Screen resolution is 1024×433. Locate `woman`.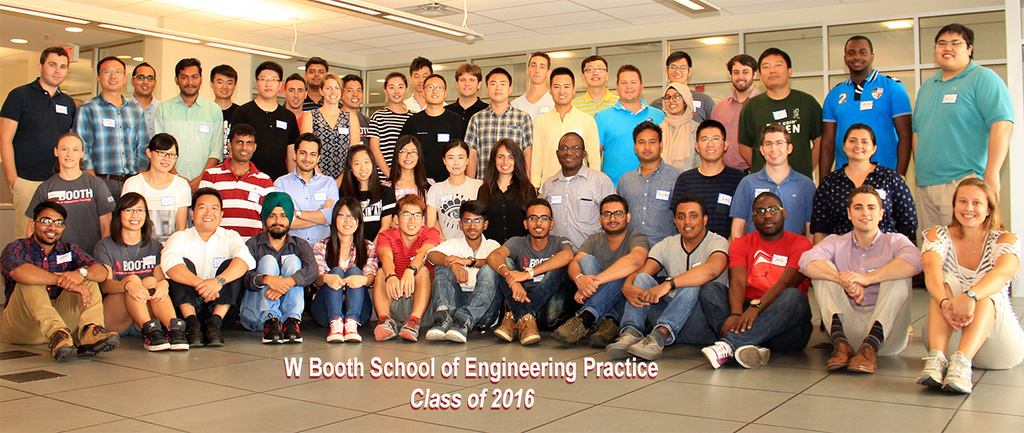
x1=902, y1=178, x2=1023, y2=403.
